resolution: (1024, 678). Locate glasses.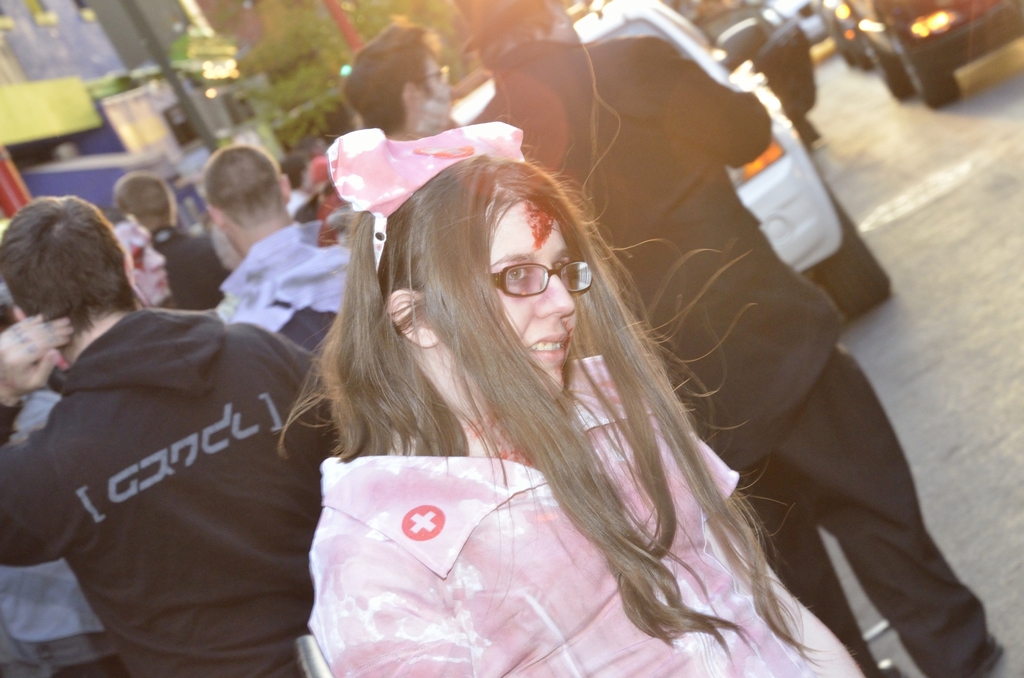
bbox=[487, 254, 595, 293].
